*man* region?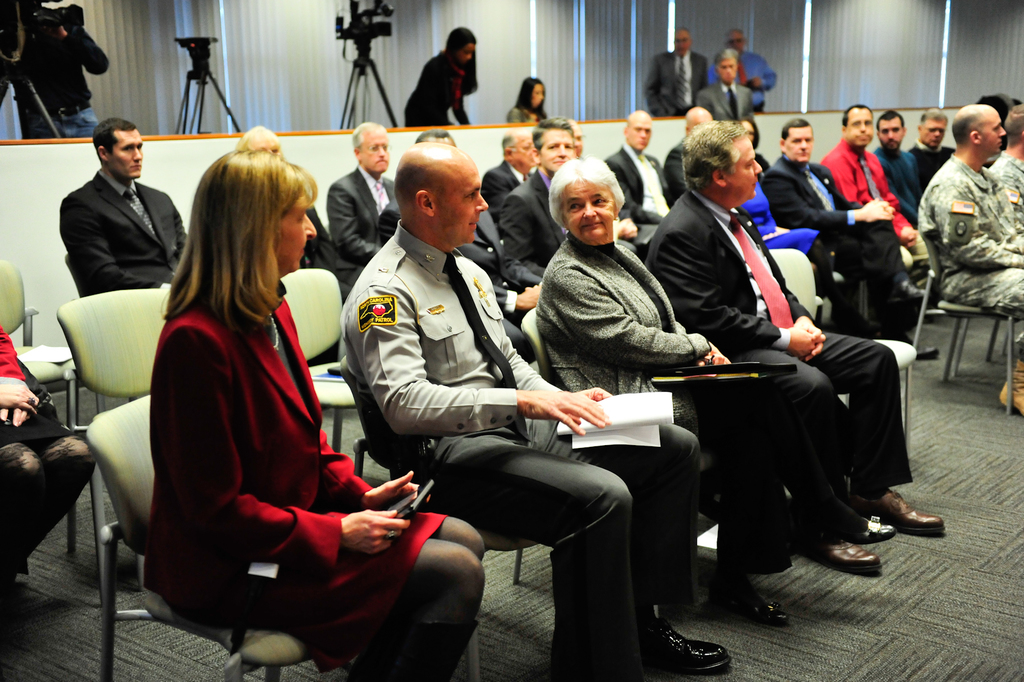
{"x1": 563, "y1": 116, "x2": 658, "y2": 262}
